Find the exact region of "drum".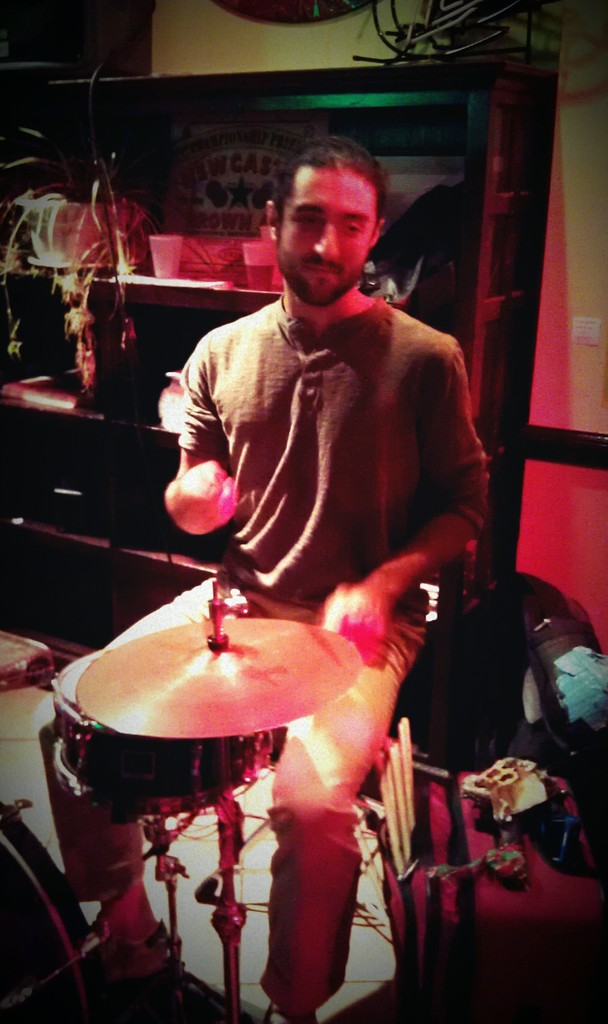
Exact region: crop(51, 645, 266, 813).
